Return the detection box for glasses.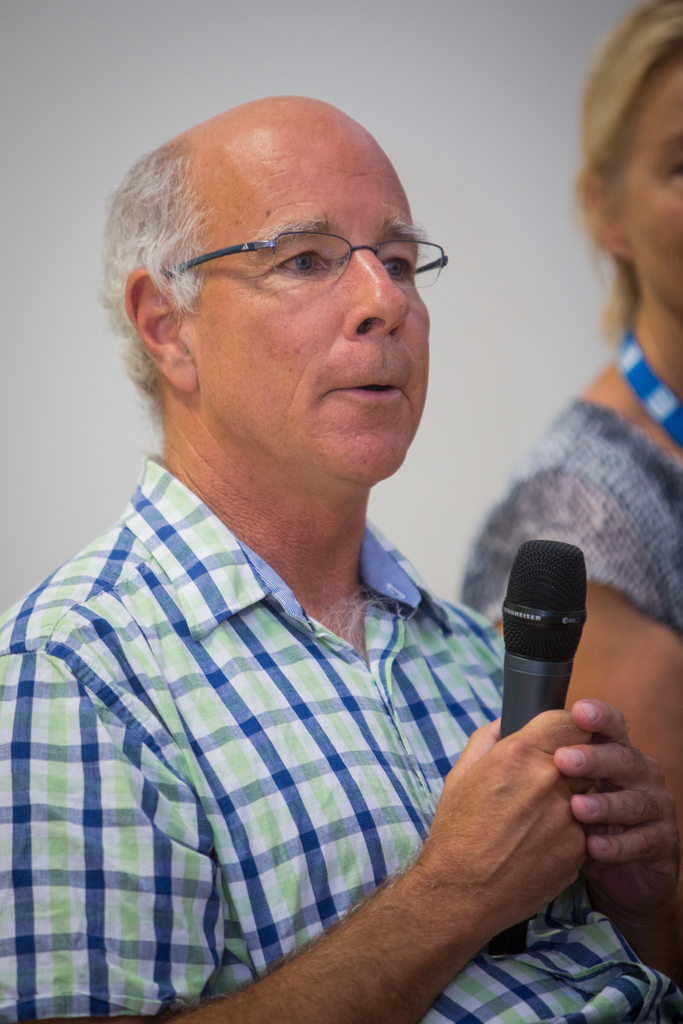
bbox=(161, 228, 452, 293).
